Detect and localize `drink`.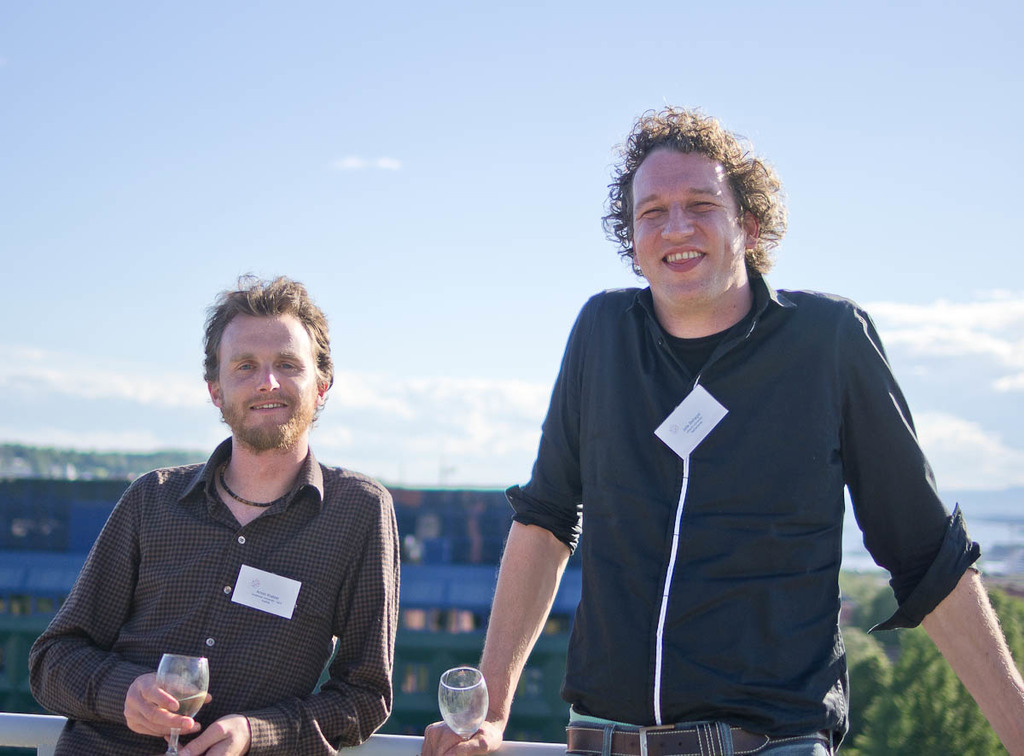
Localized at [426, 667, 512, 746].
